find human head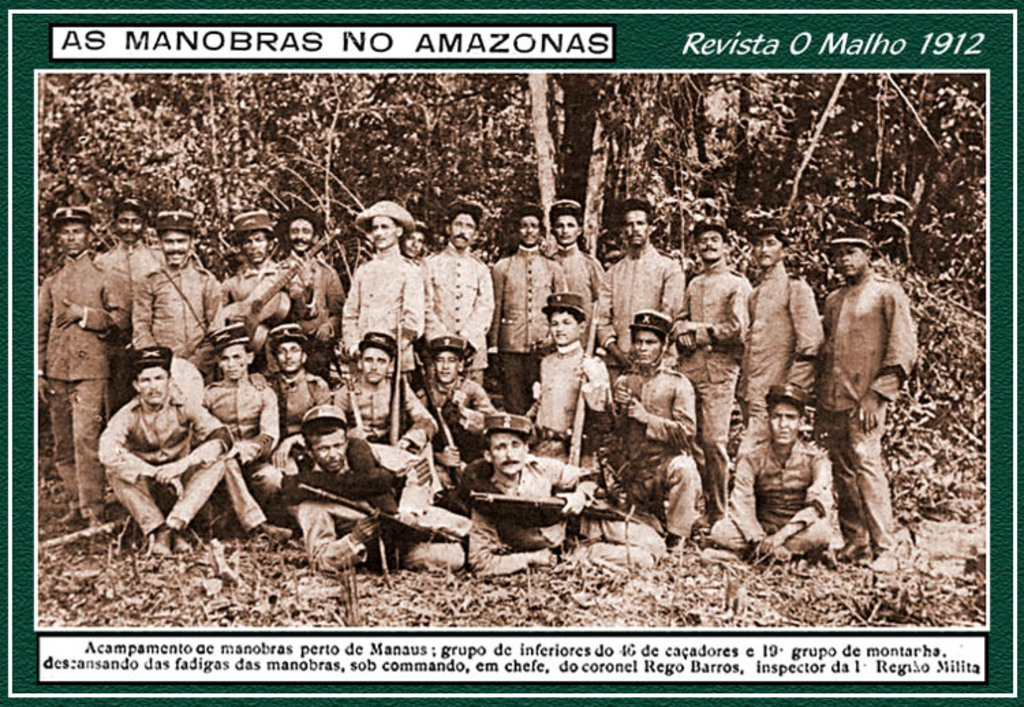
[x1=446, y1=207, x2=482, y2=251]
